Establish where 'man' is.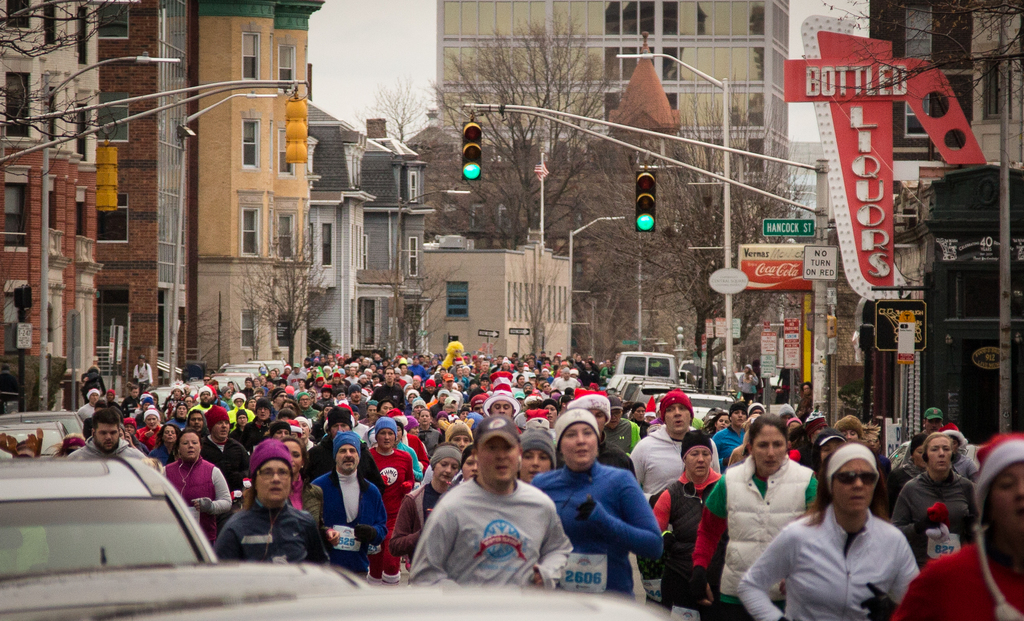
Established at (x1=66, y1=404, x2=147, y2=461).
